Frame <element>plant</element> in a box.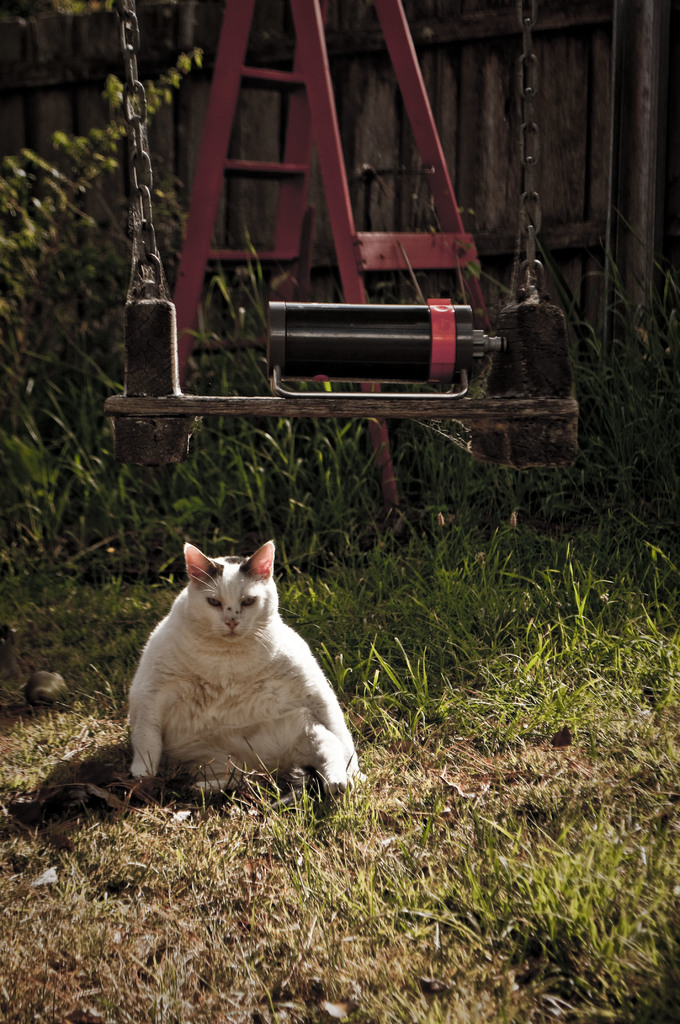
<region>150, 198, 432, 554</region>.
